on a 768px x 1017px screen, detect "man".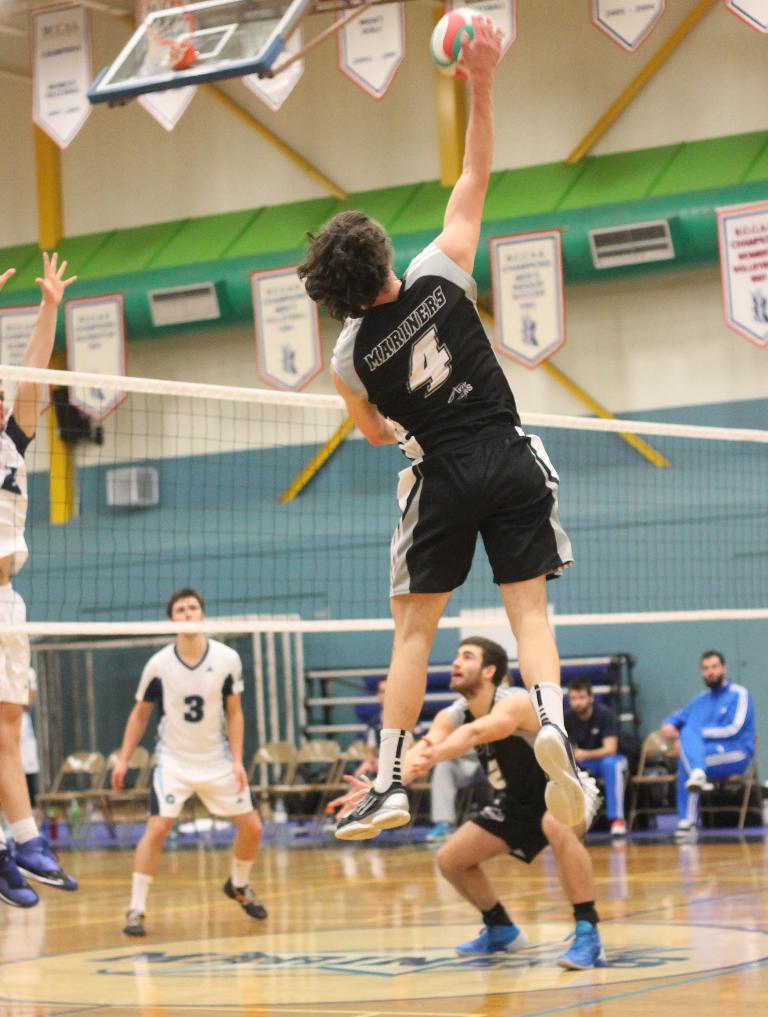
[x1=658, y1=650, x2=755, y2=842].
